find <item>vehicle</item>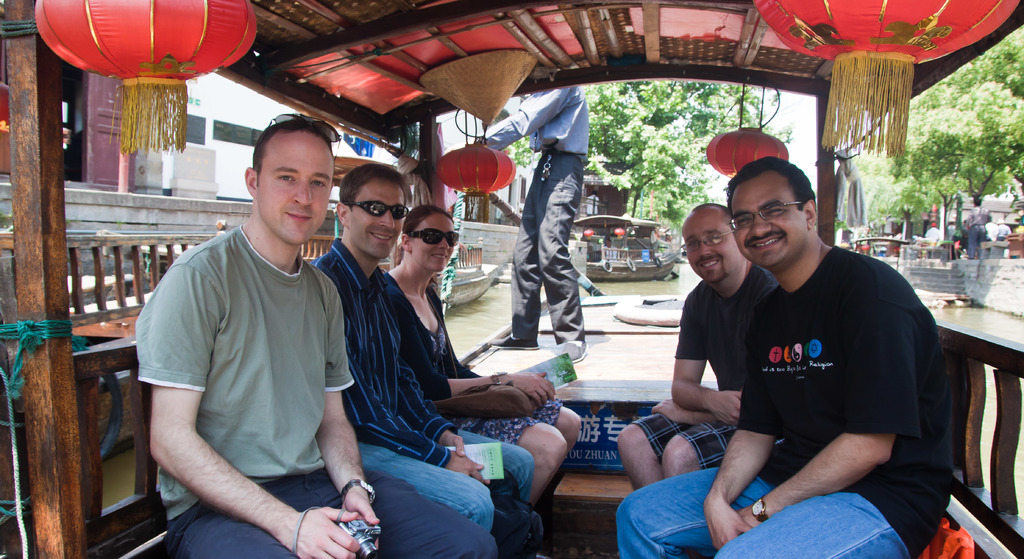
(left=569, top=213, right=678, bottom=282)
